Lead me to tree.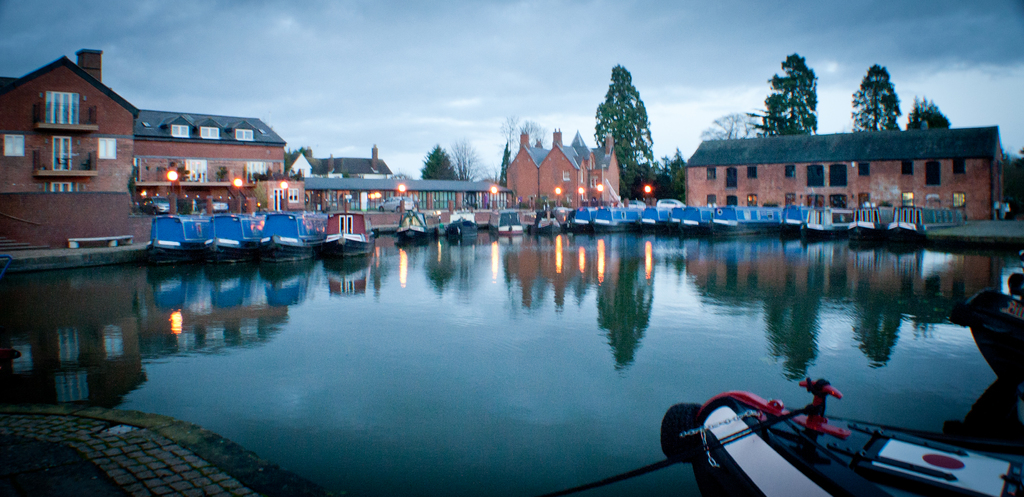
Lead to (left=663, top=147, right=694, bottom=202).
